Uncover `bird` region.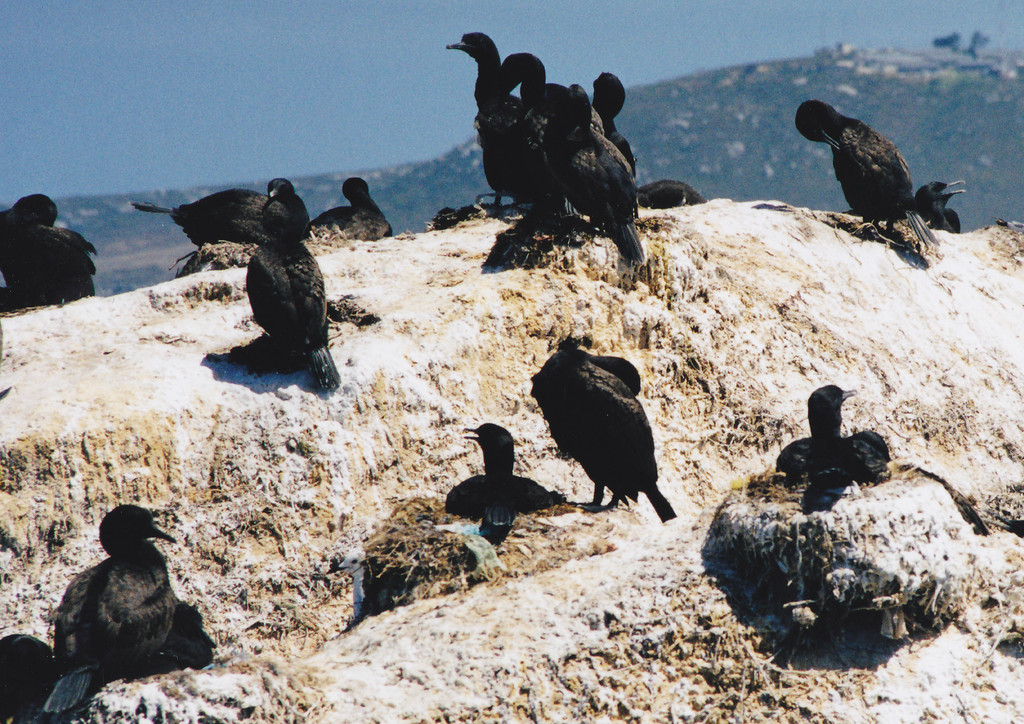
Uncovered: left=774, top=383, right=892, bottom=488.
